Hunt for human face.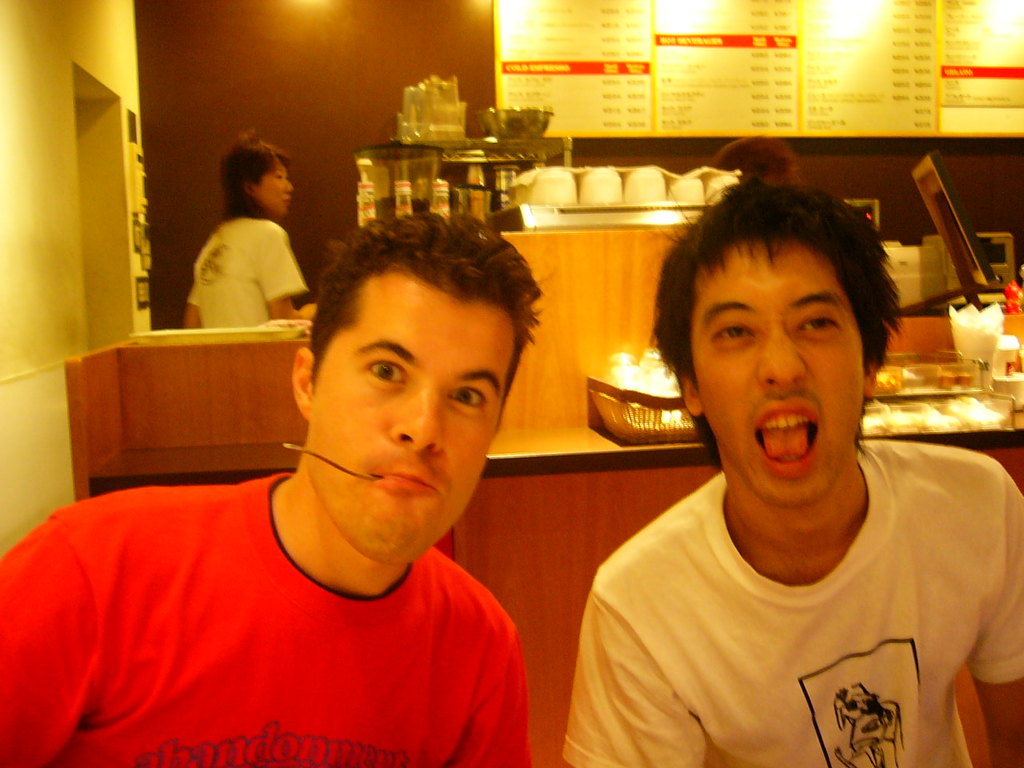
Hunted down at (left=251, top=158, right=289, bottom=206).
